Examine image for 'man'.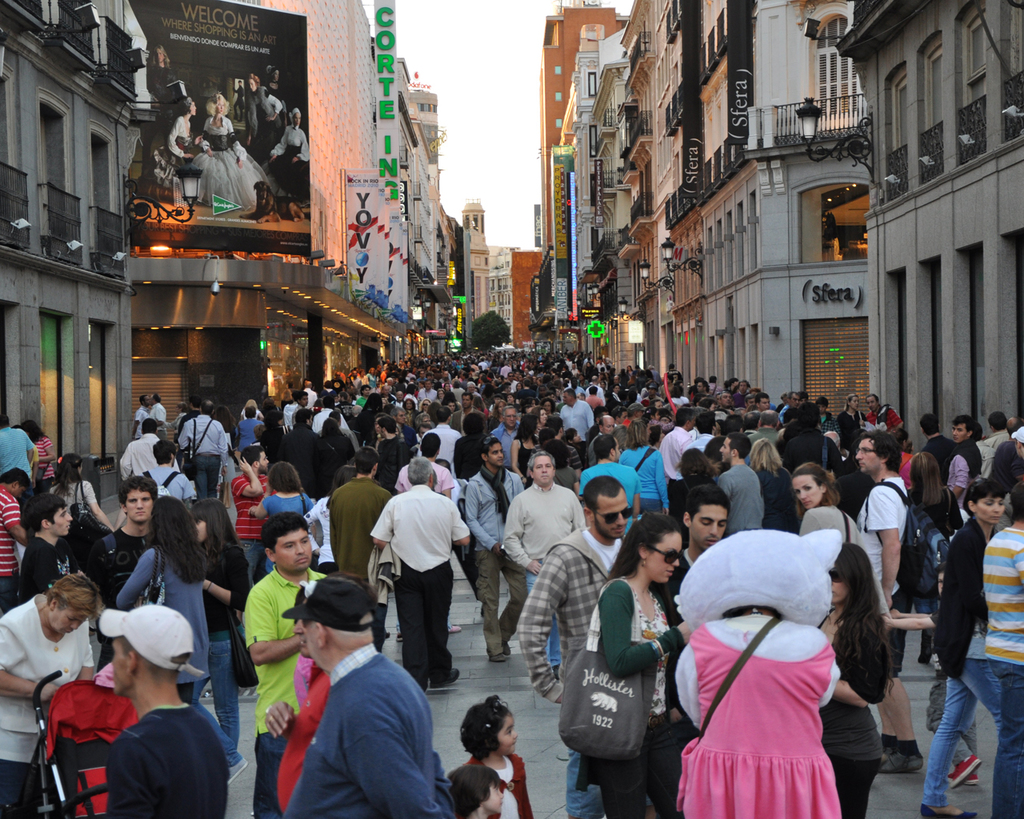
Examination result: (715, 435, 765, 537).
